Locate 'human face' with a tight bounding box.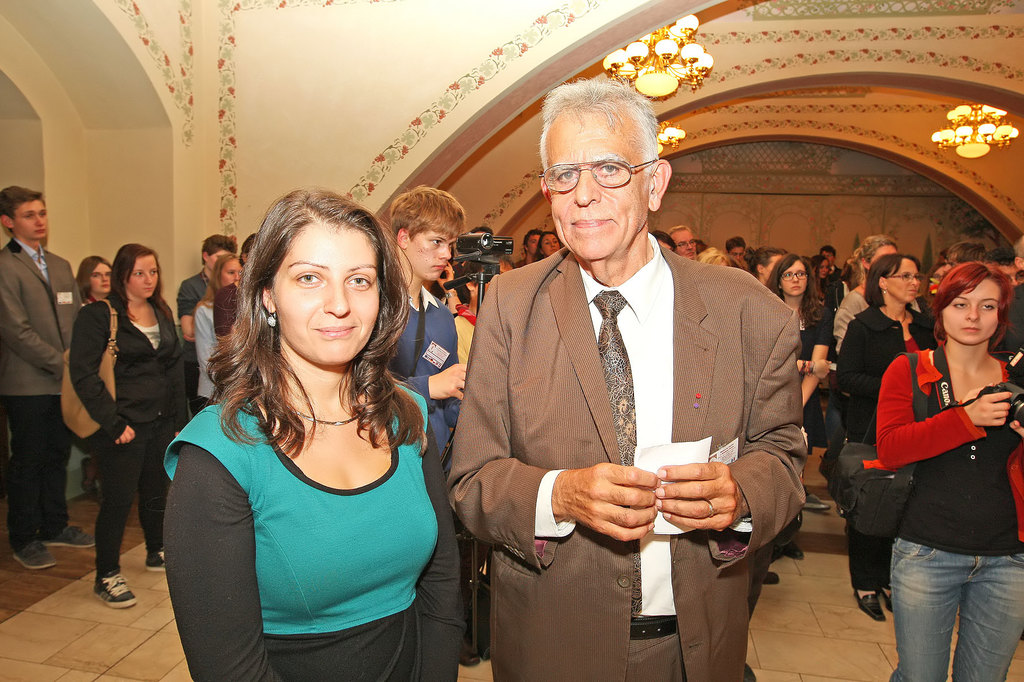
box(669, 228, 699, 260).
